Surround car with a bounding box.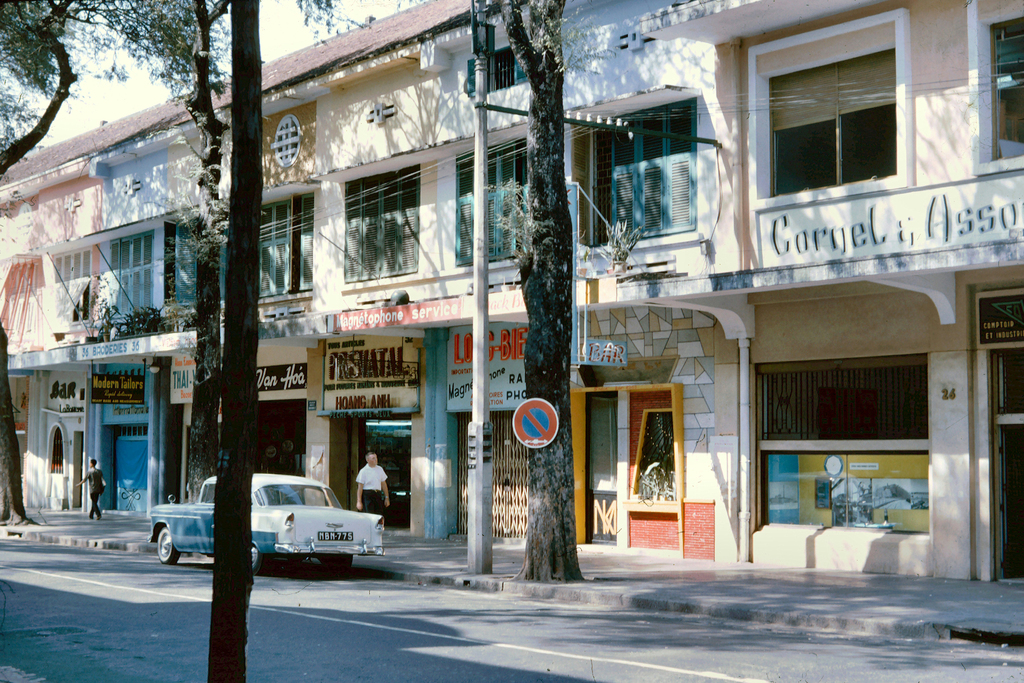
<bbox>149, 470, 387, 582</bbox>.
